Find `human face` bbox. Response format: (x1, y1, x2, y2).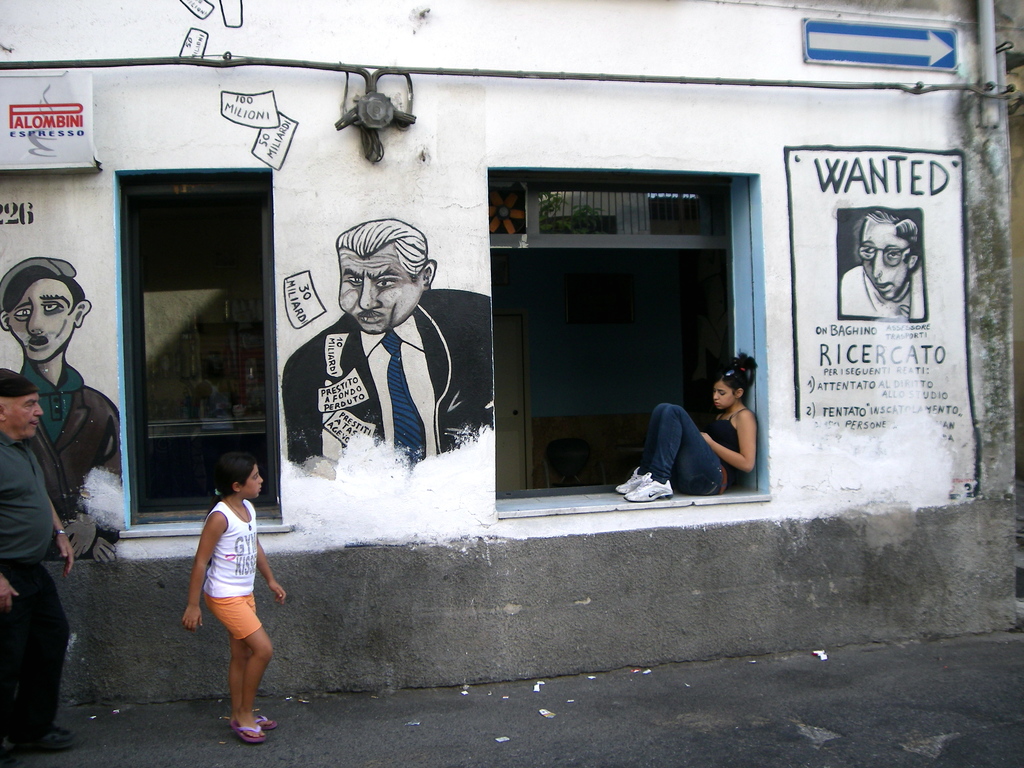
(342, 254, 420, 333).
